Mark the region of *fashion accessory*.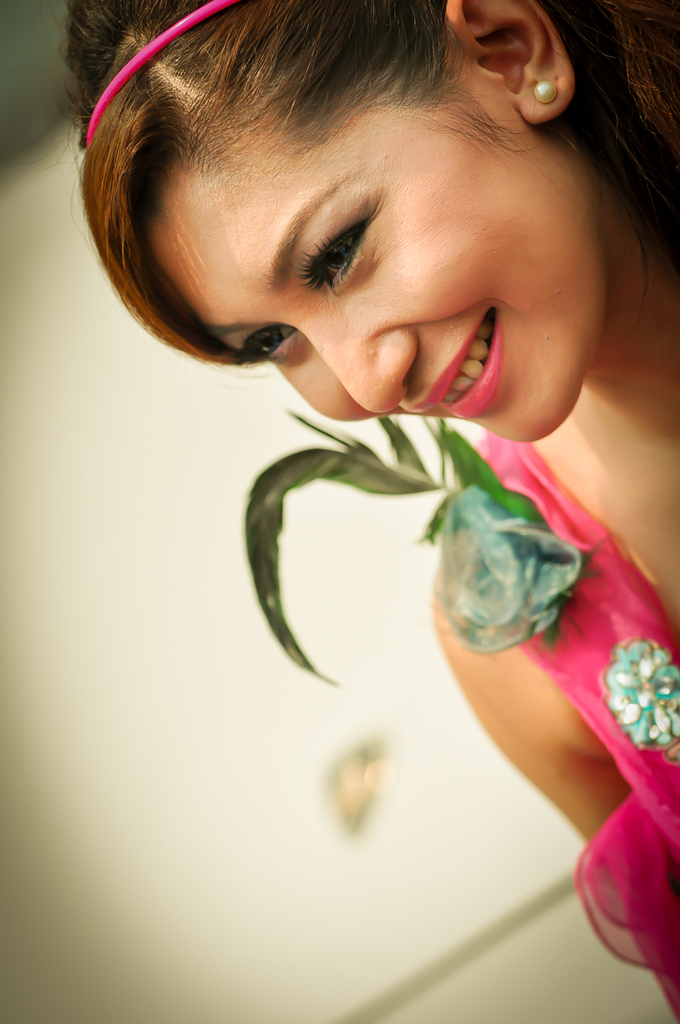
Region: (532,78,557,105).
